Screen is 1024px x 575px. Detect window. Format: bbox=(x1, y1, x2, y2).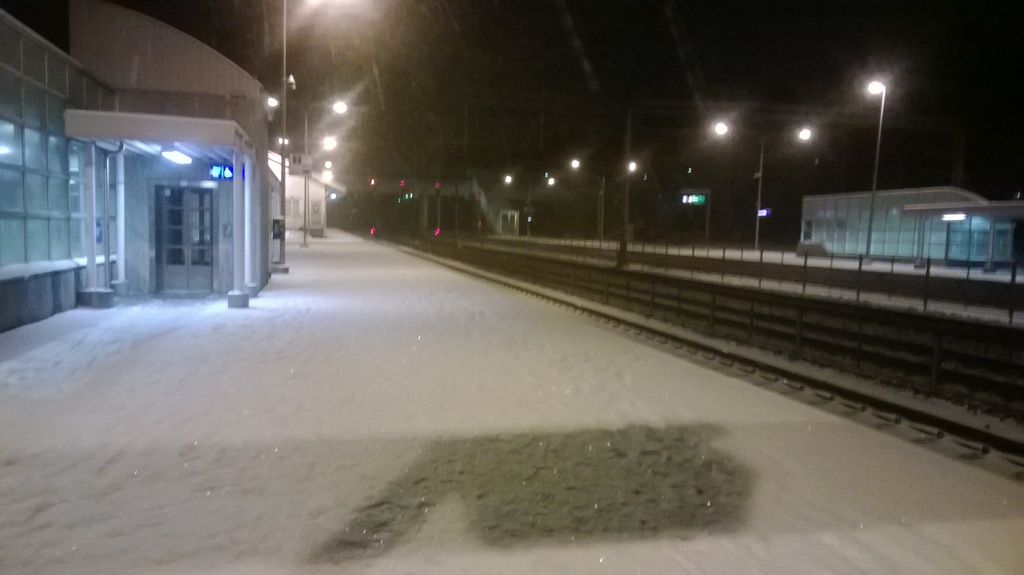
bbox=(156, 178, 214, 273).
